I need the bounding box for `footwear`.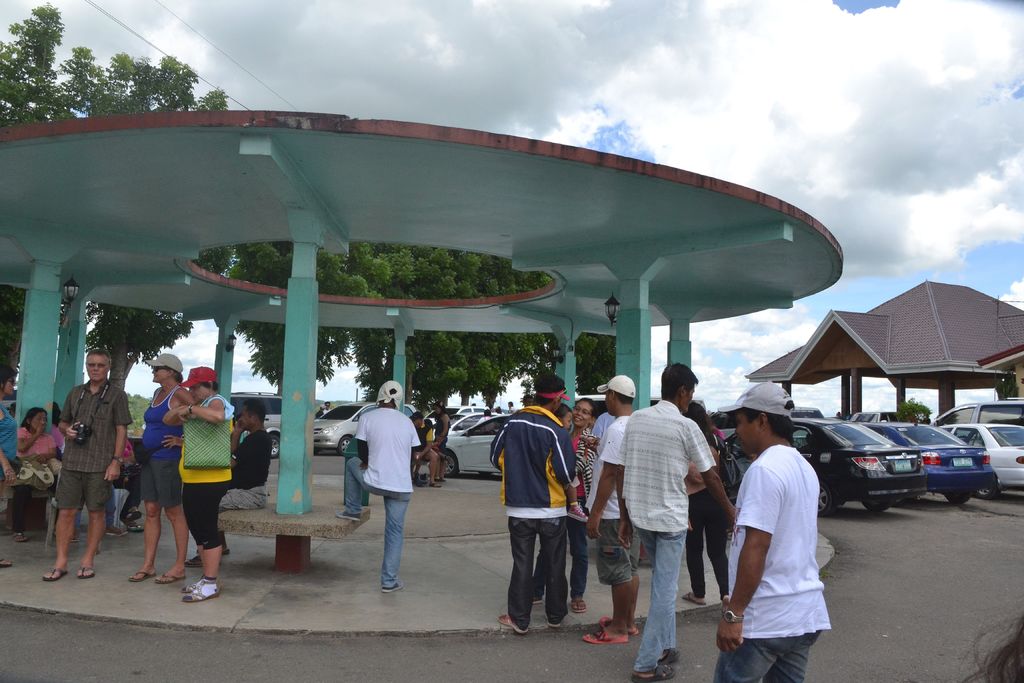
Here it is: [1, 557, 11, 568].
